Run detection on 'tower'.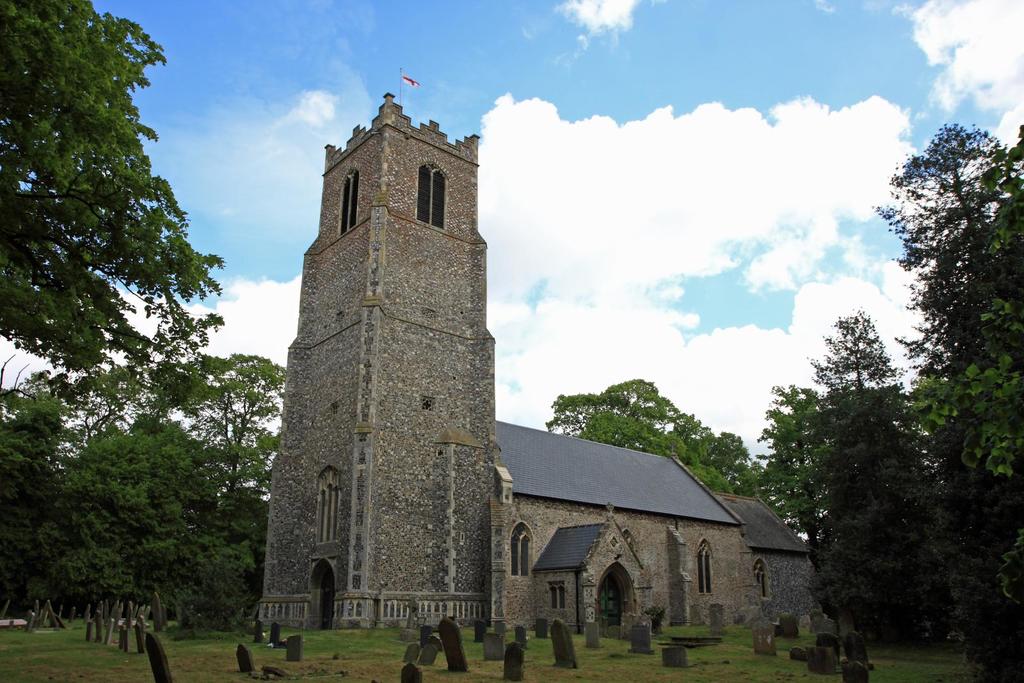
Result: x1=254, y1=70, x2=492, y2=630.
